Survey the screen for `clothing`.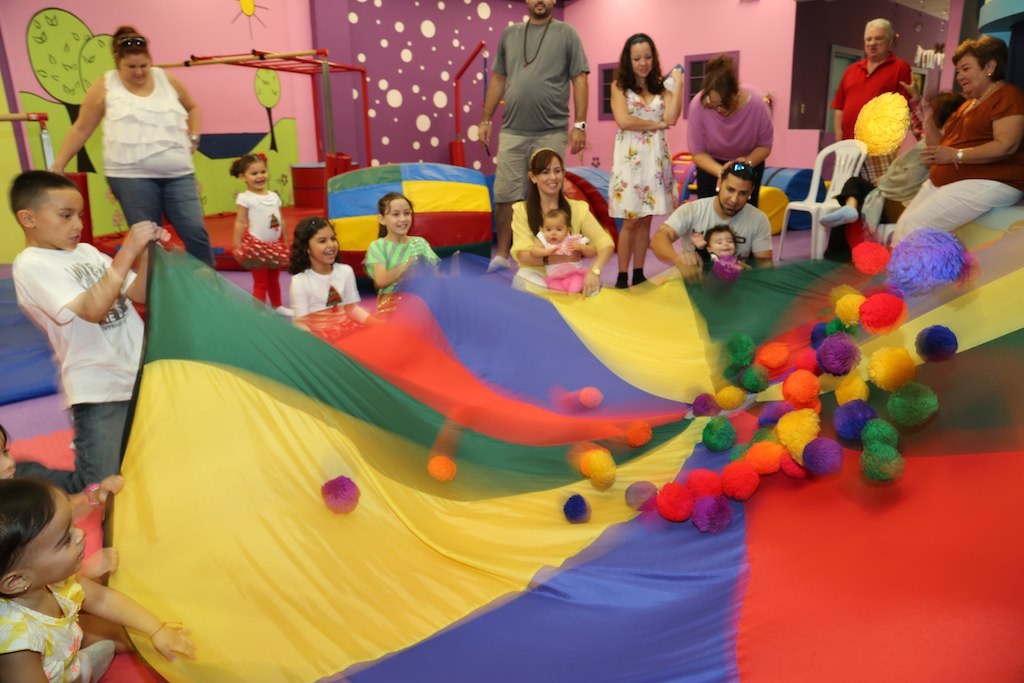
Survey found: box=[503, 186, 633, 294].
